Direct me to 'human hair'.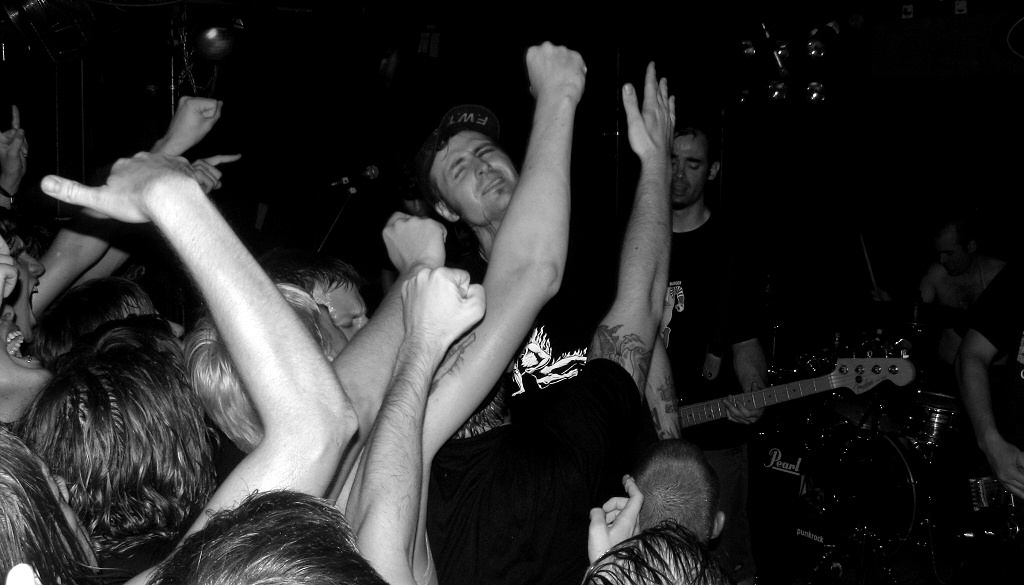
Direction: 623, 456, 731, 544.
